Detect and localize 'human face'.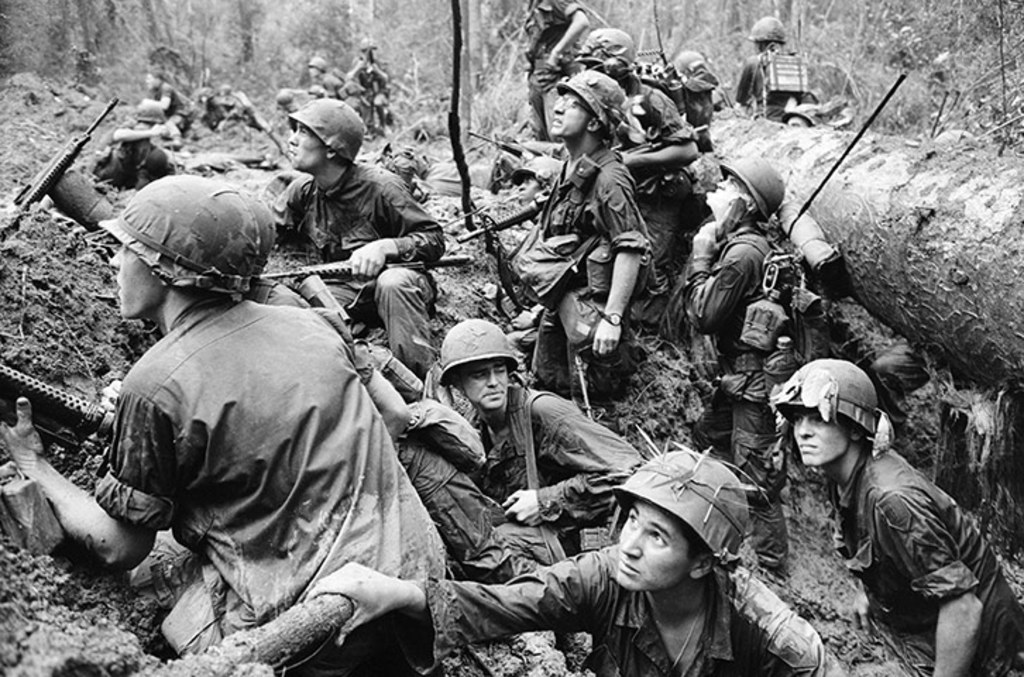
Localized at [x1=611, y1=501, x2=695, y2=587].
